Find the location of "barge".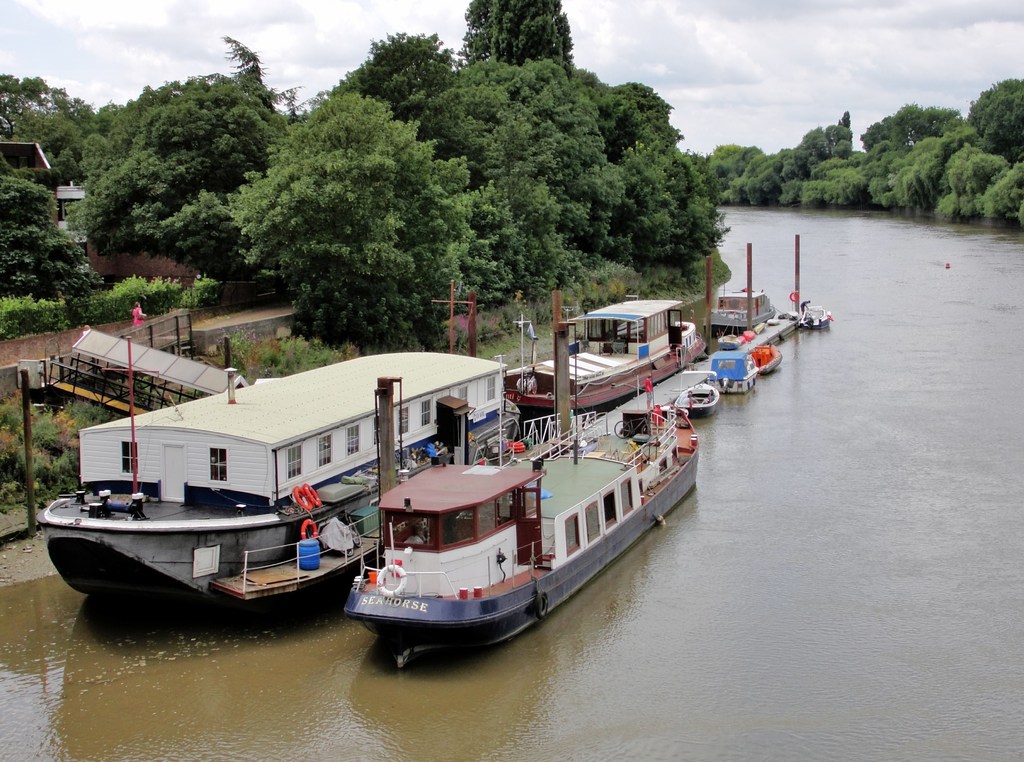
Location: bbox(502, 295, 708, 435).
